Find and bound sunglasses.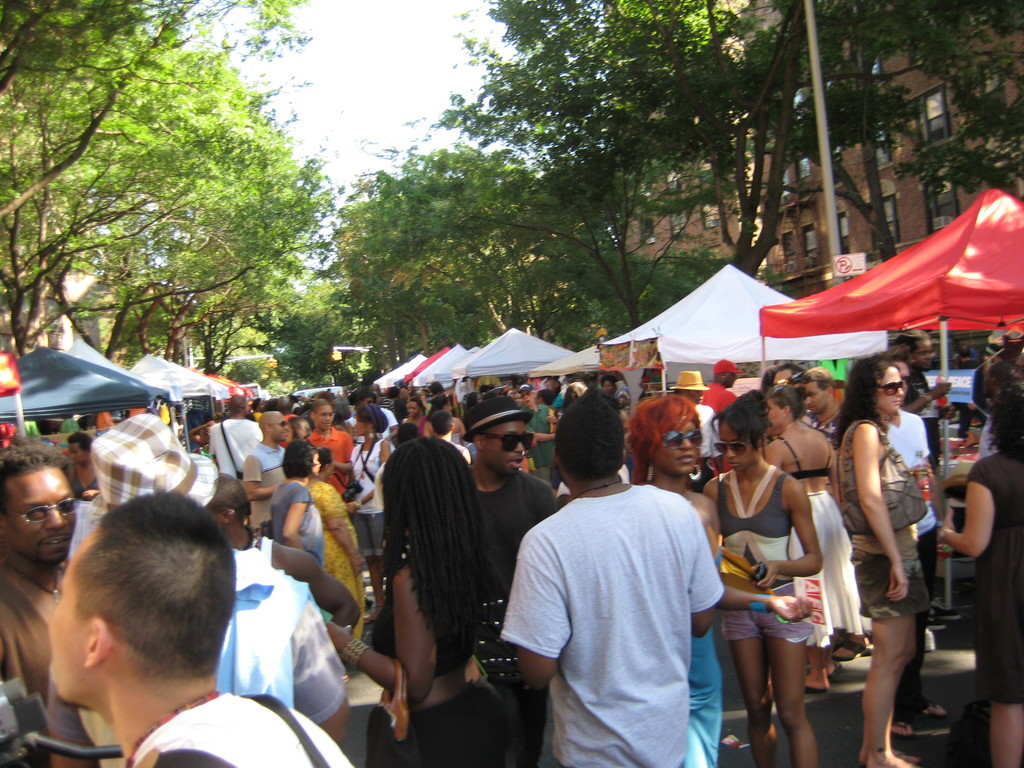
Bound: select_region(662, 429, 705, 450).
